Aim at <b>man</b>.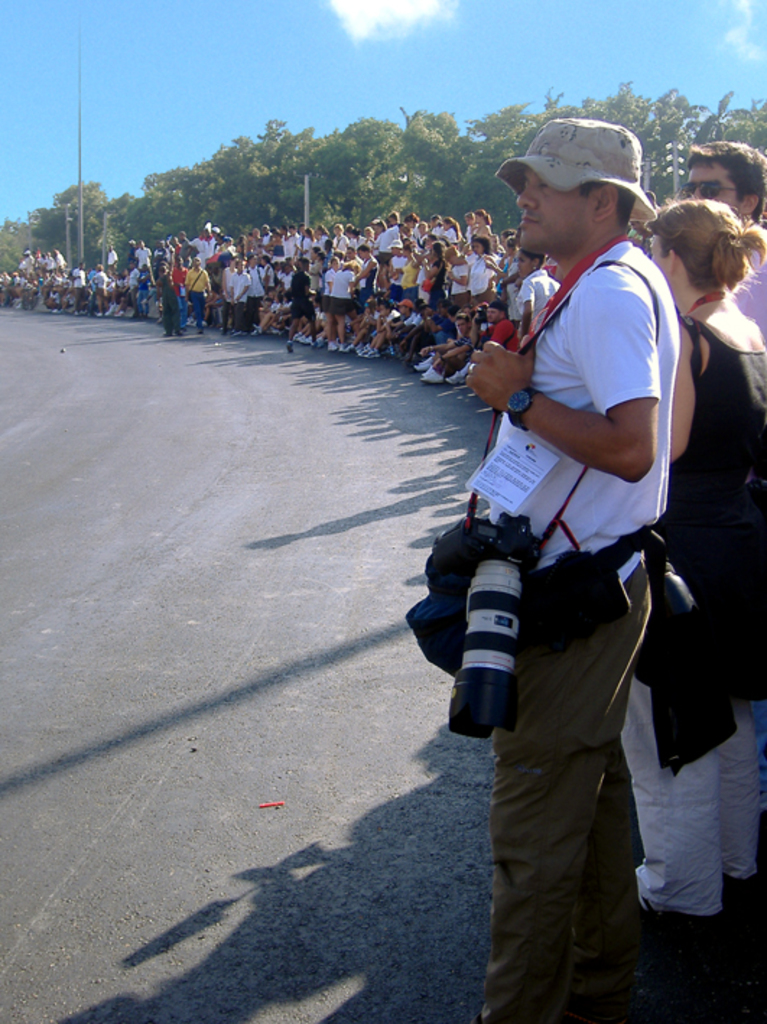
Aimed at l=361, t=160, r=714, b=1010.
